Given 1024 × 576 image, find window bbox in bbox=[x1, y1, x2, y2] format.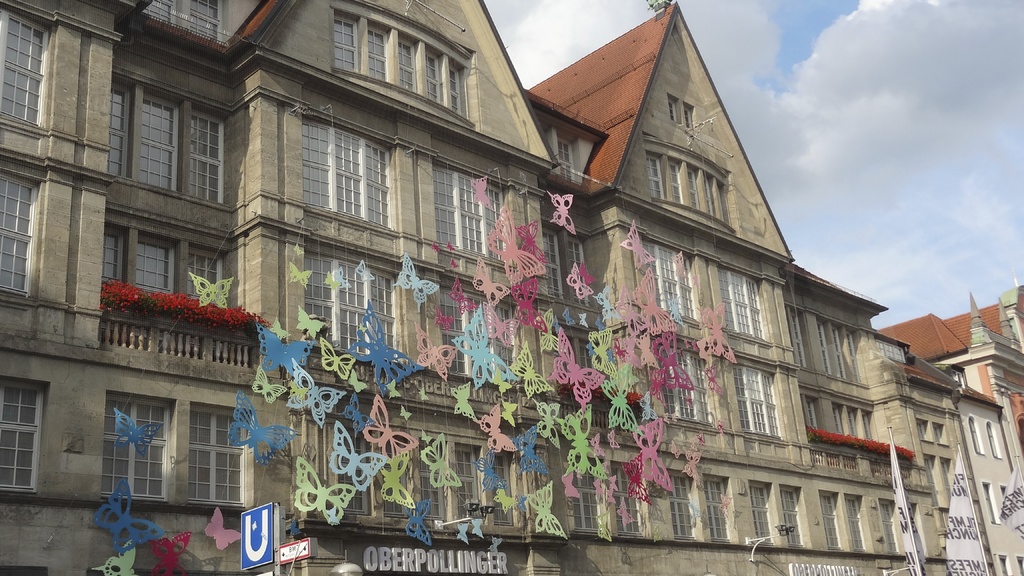
bbox=[876, 491, 909, 555].
